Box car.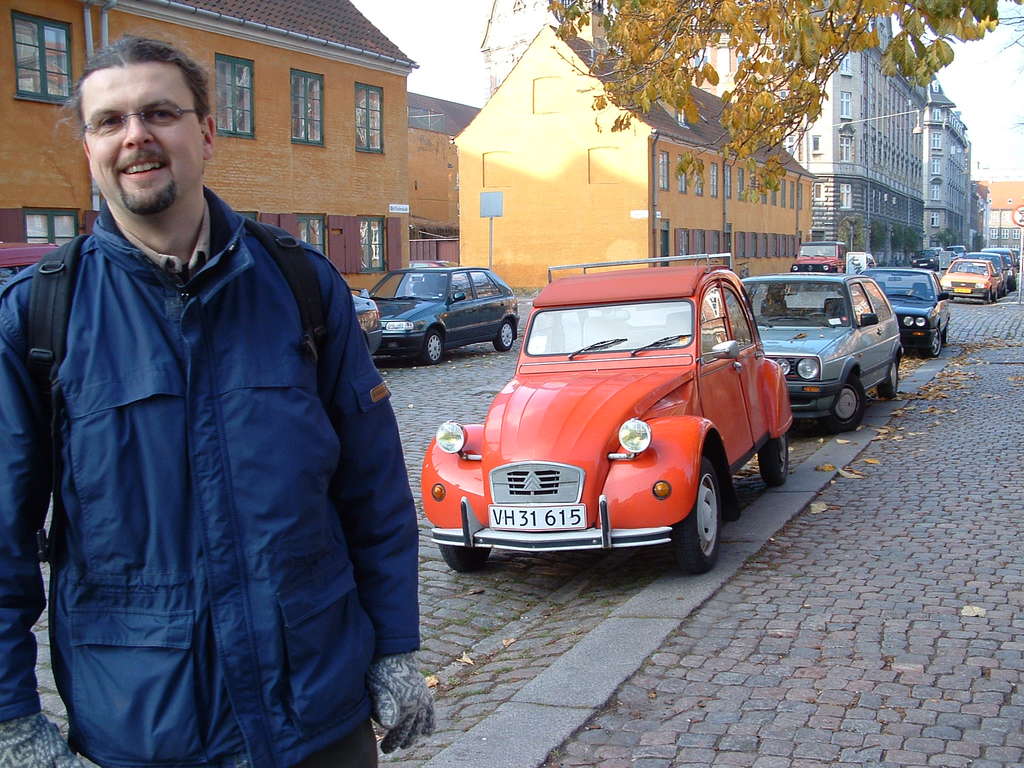
bbox(0, 242, 59, 298).
